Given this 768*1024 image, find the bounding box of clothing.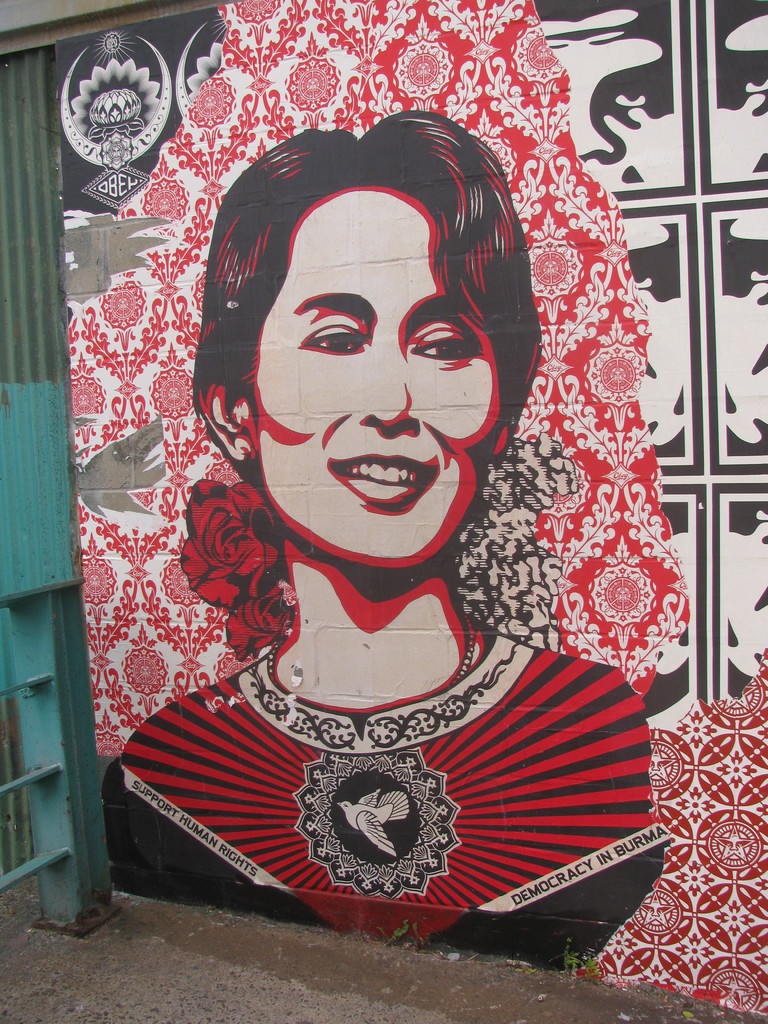
<box>106,623,666,952</box>.
